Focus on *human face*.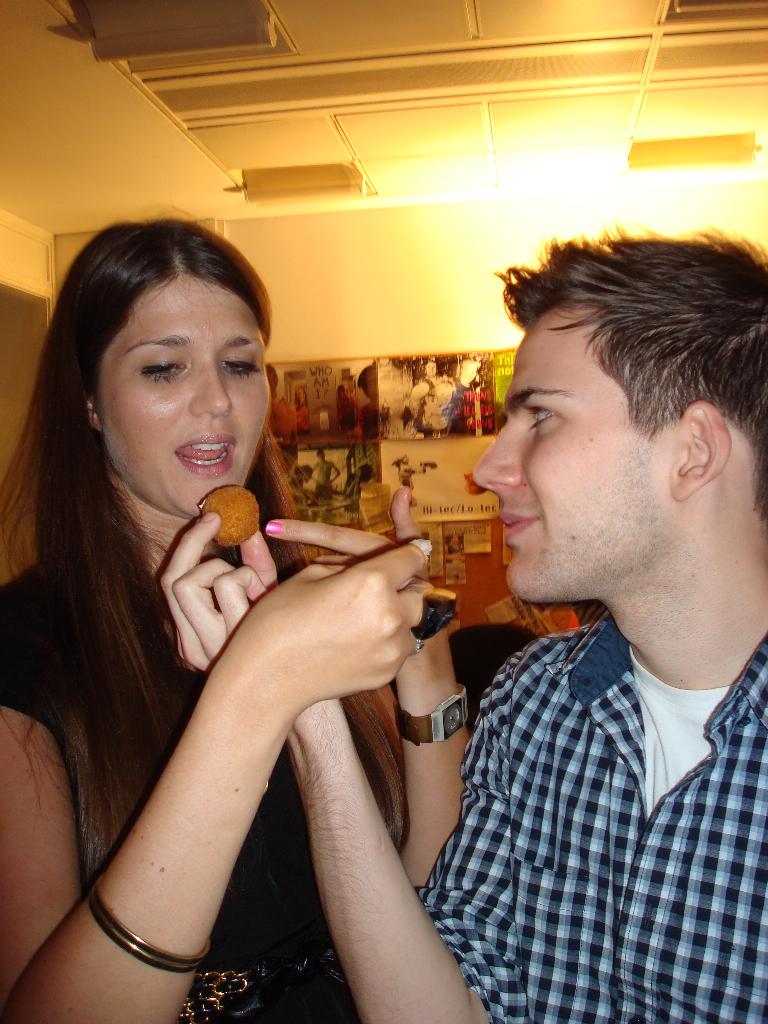
Focused at box(472, 308, 663, 606).
